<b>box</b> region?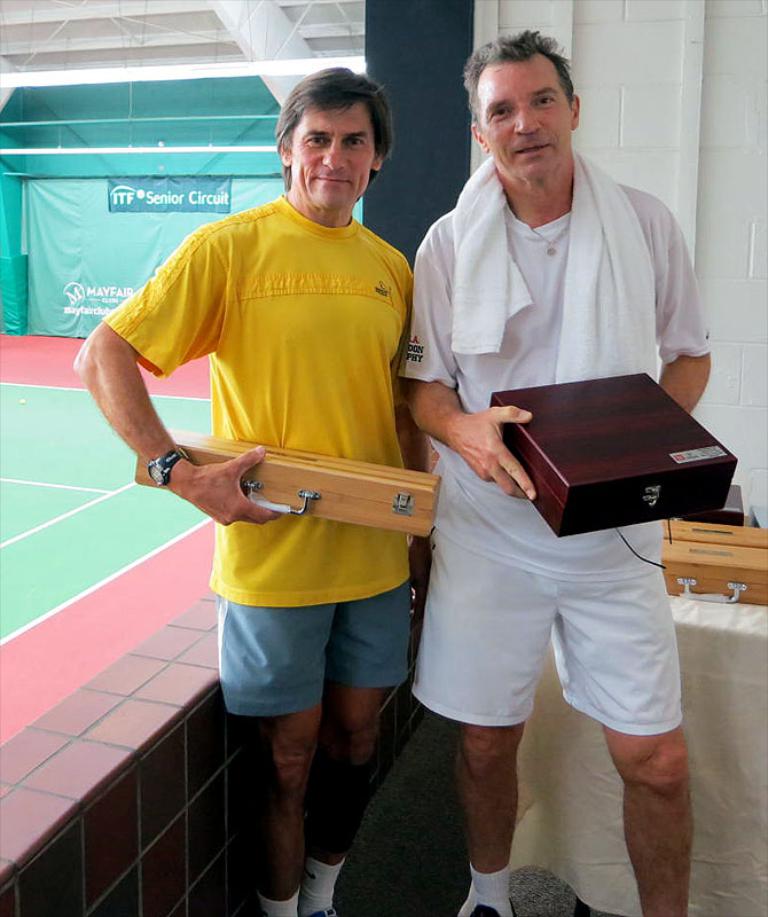
<box>132,417,442,540</box>
